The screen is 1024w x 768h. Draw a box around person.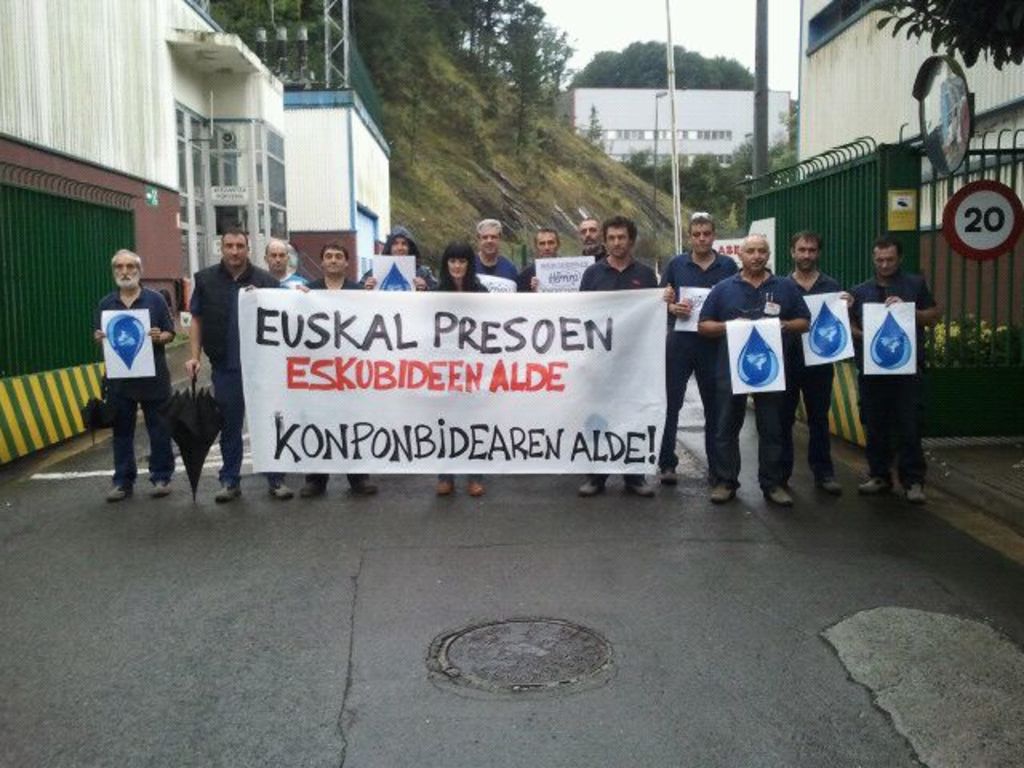
locate(86, 248, 173, 498).
